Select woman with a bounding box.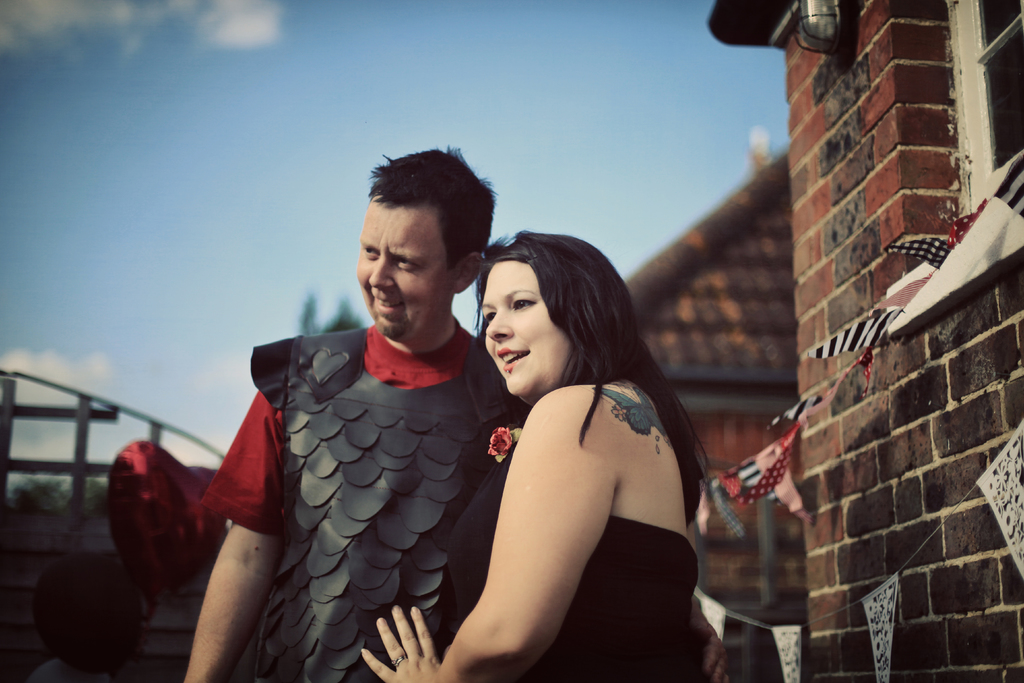
box=[352, 222, 718, 680].
